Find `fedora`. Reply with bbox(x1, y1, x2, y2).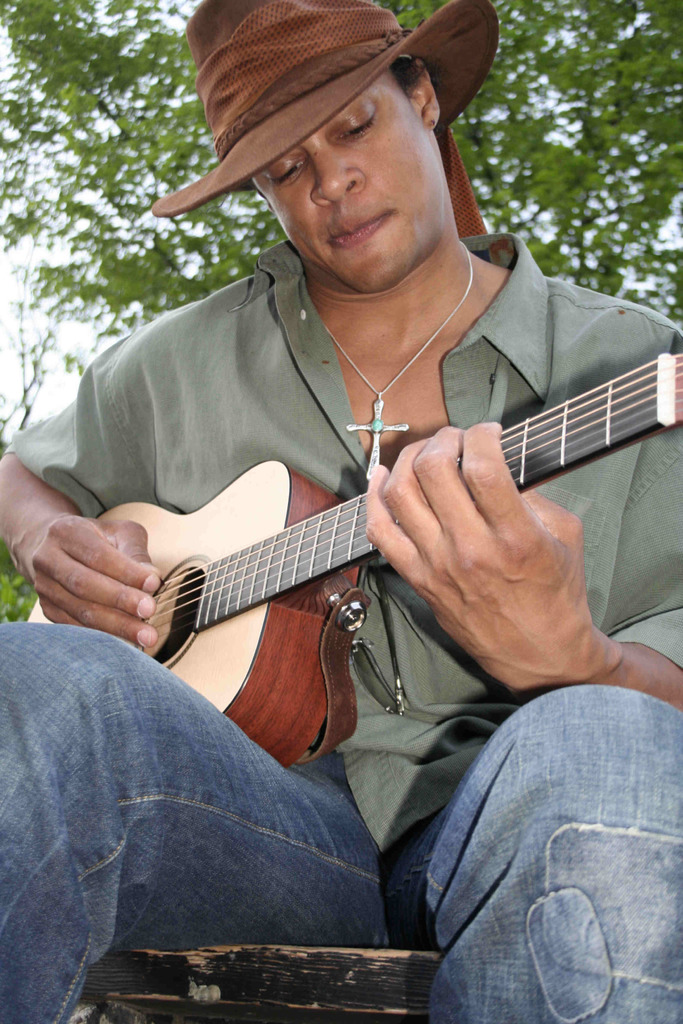
bbox(152, 1, 508, 216).
